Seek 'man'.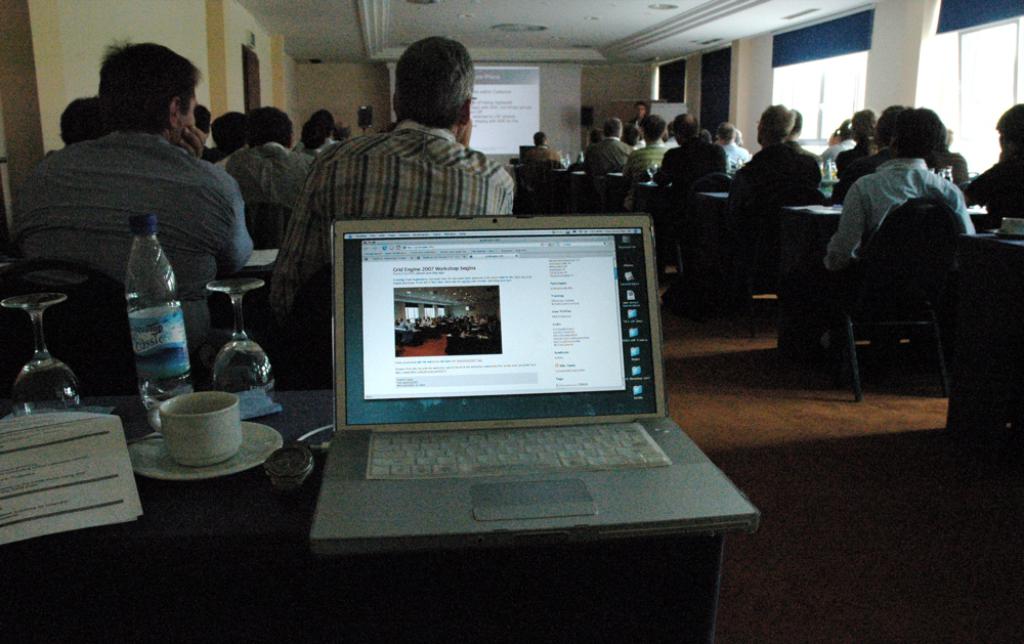
crop(278, 35, 512, 318).
